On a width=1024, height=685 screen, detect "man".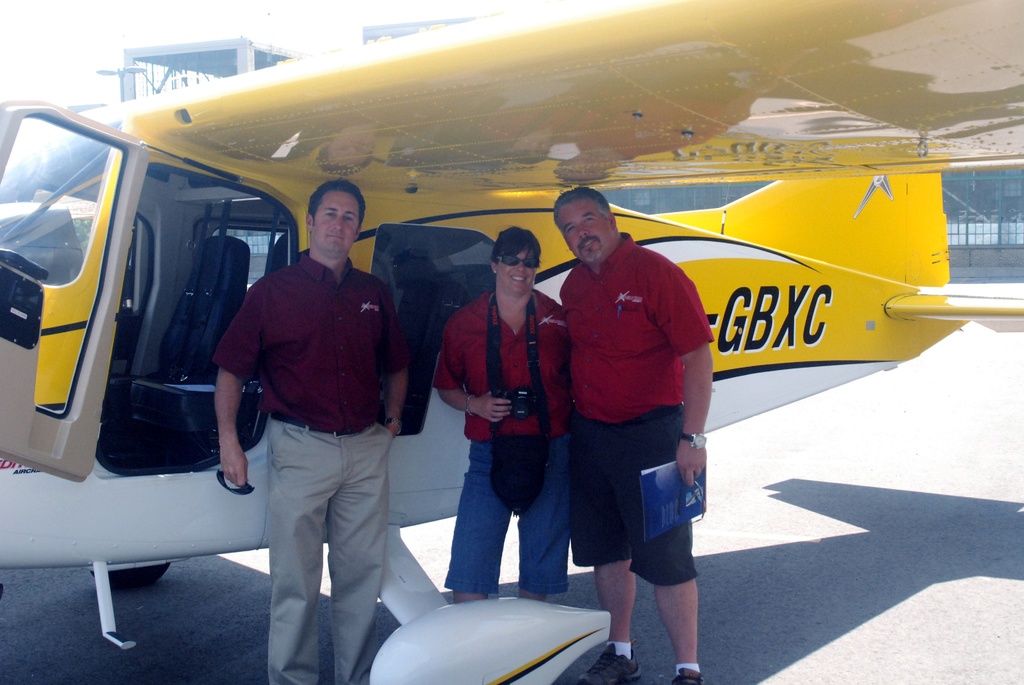
(x1=210, y1=177, x2=420, y2=684).
